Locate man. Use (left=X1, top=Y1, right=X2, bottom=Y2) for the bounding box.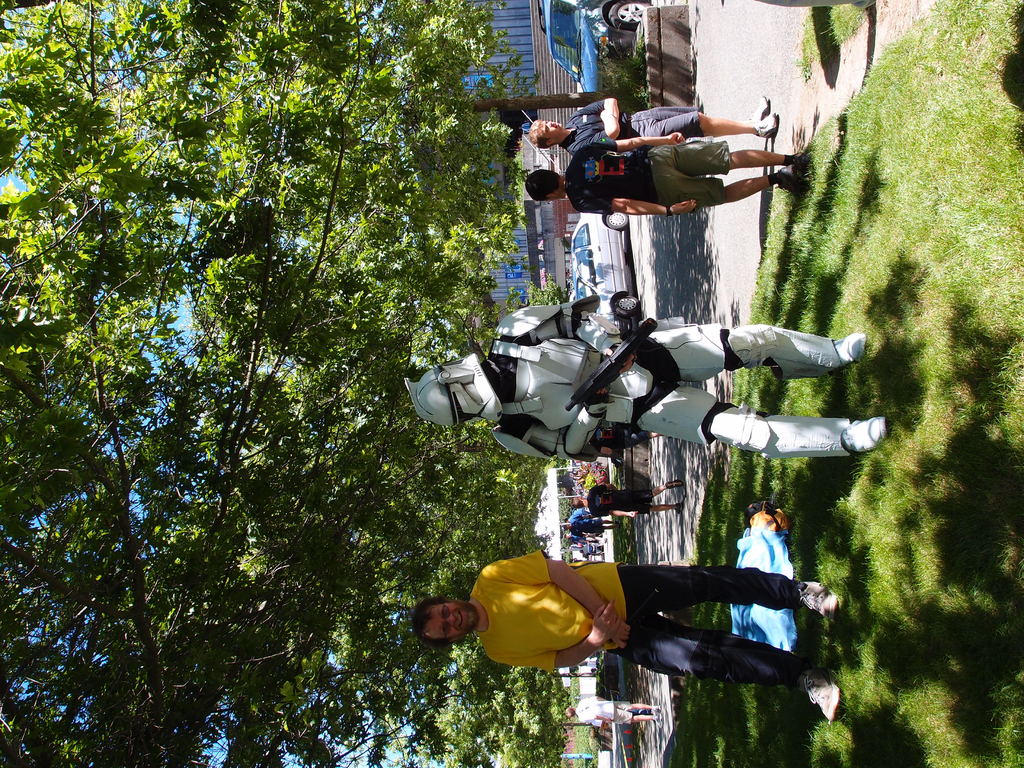
(left=571, top=479, right=682, bottom=518).
